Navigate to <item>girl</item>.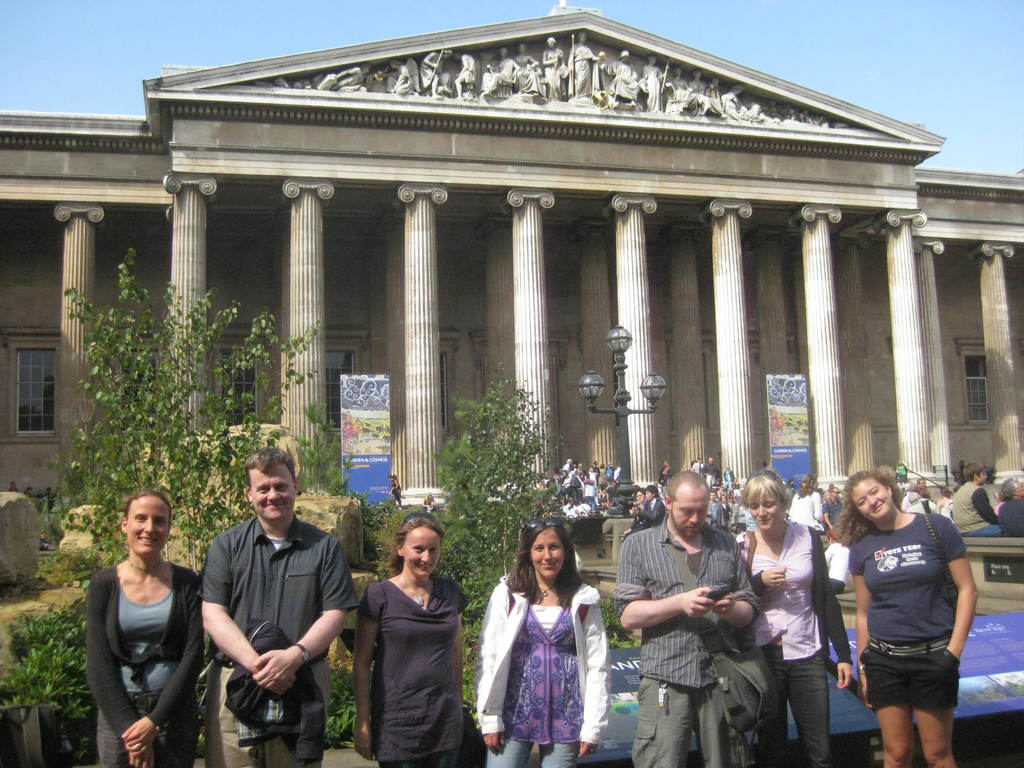
Navigation target: (734, 476, 827, 753).
